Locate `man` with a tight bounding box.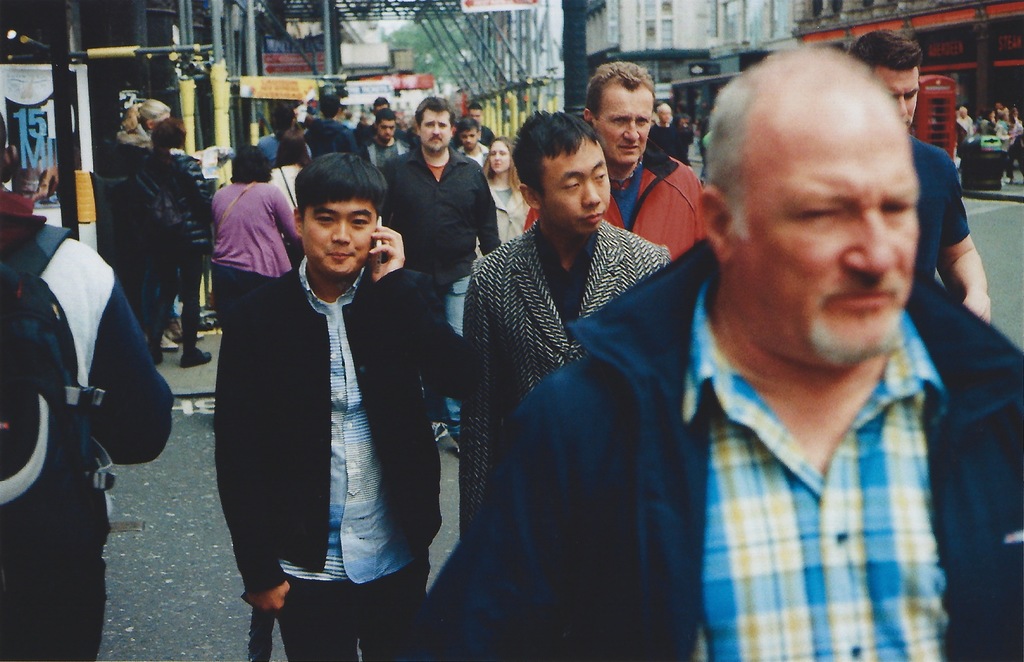
pyautogui.locateOnScreen(379, 41, 1023, 661).
